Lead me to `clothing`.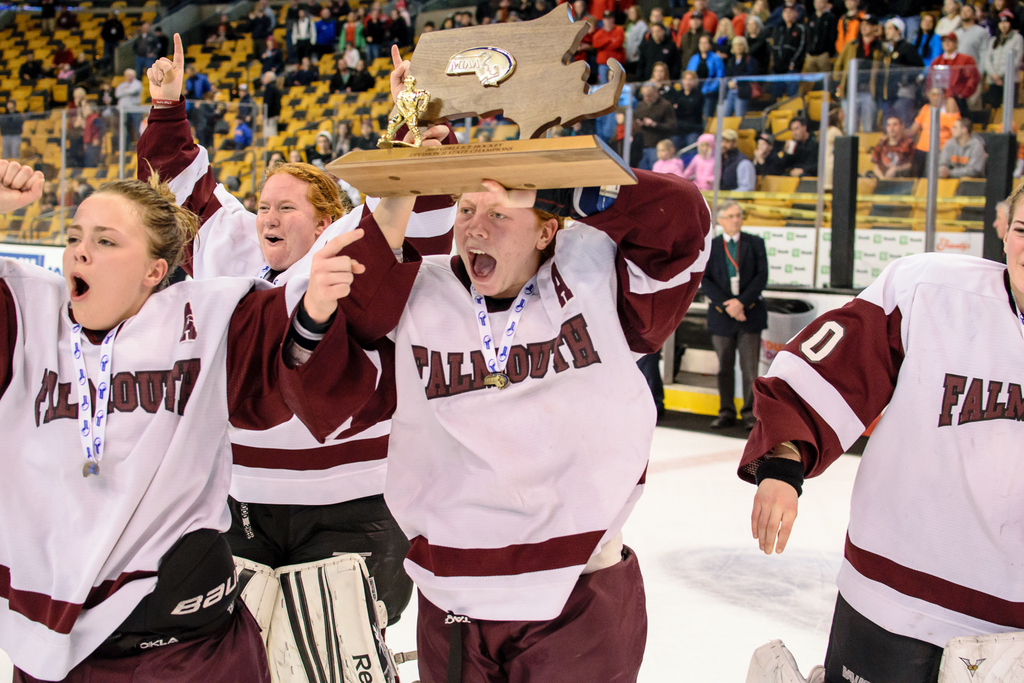
Lead to select_region(909, 31, 940, 75).
